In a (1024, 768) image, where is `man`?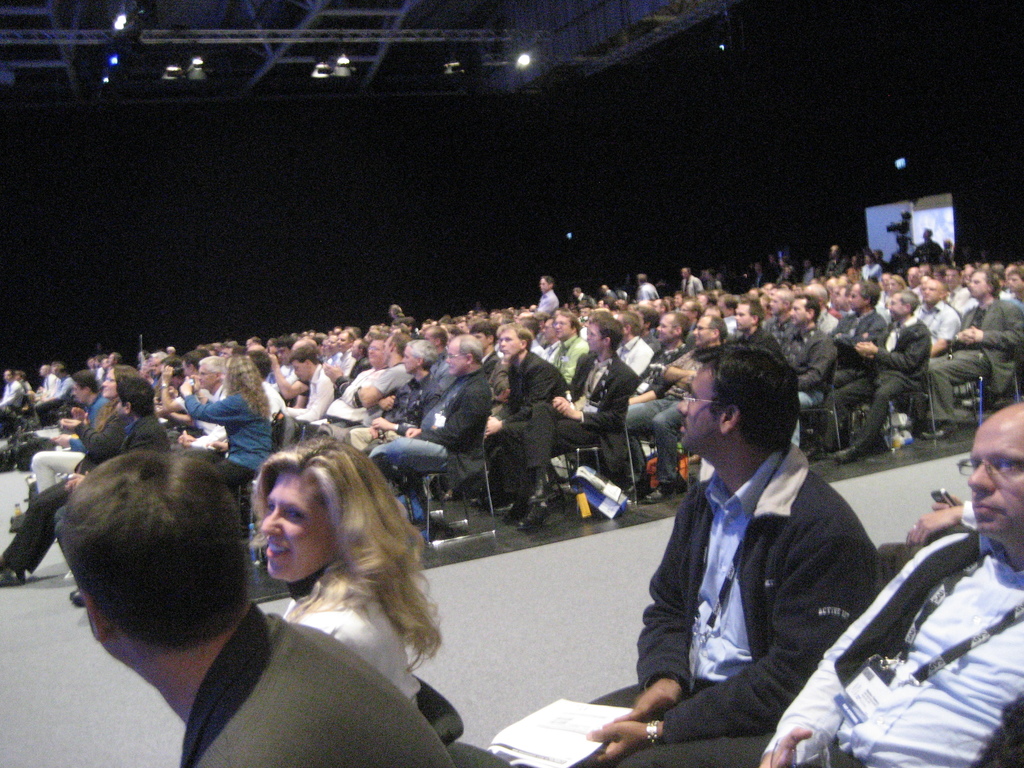
crop(156, 355, 224, 443).
